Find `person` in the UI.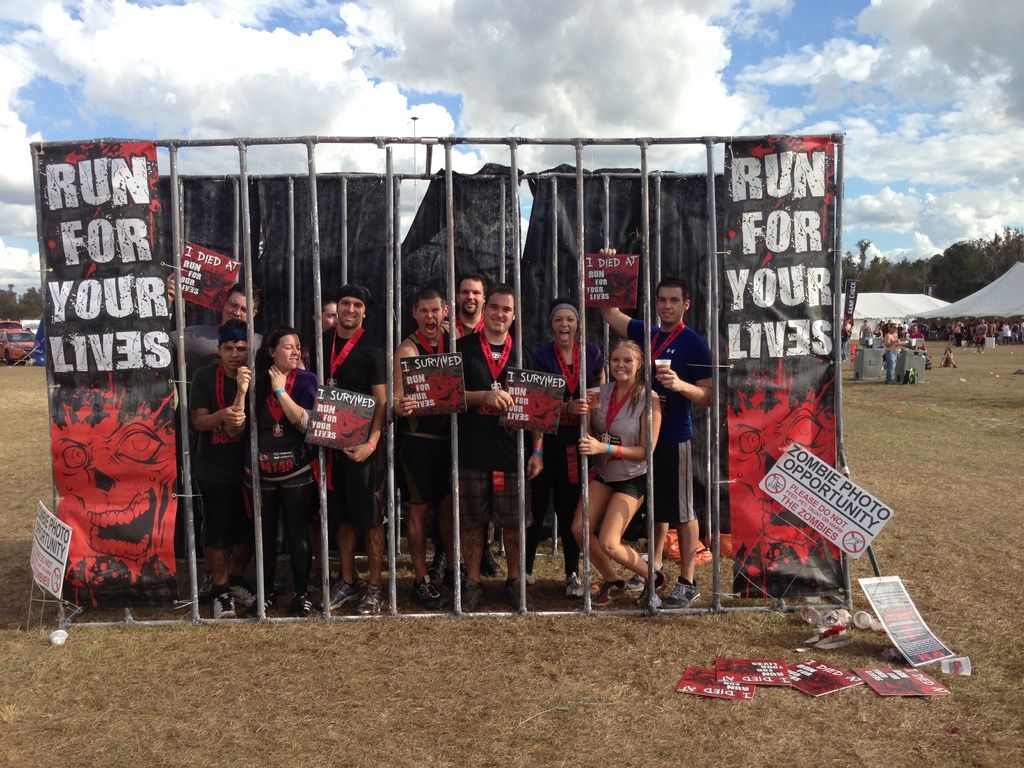
UI element at rect(586, 321, 678, 605).
